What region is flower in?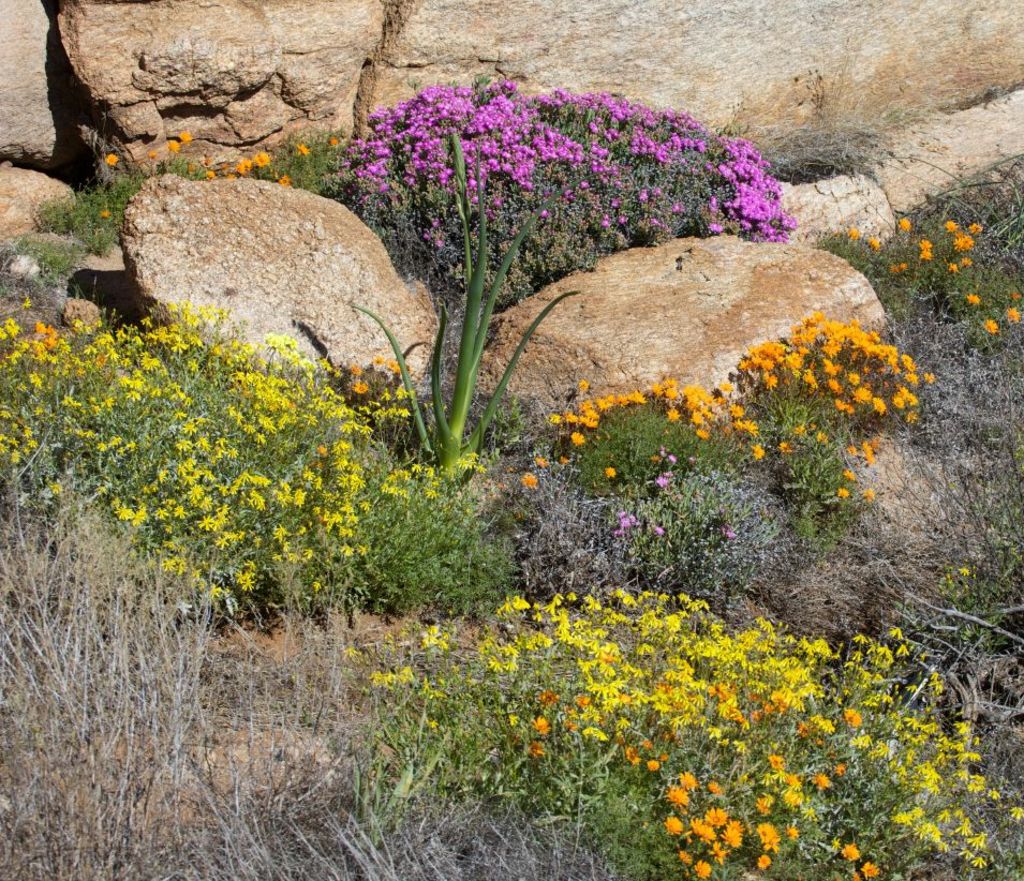
(left=888, top=258, right=903, bottom=273).
